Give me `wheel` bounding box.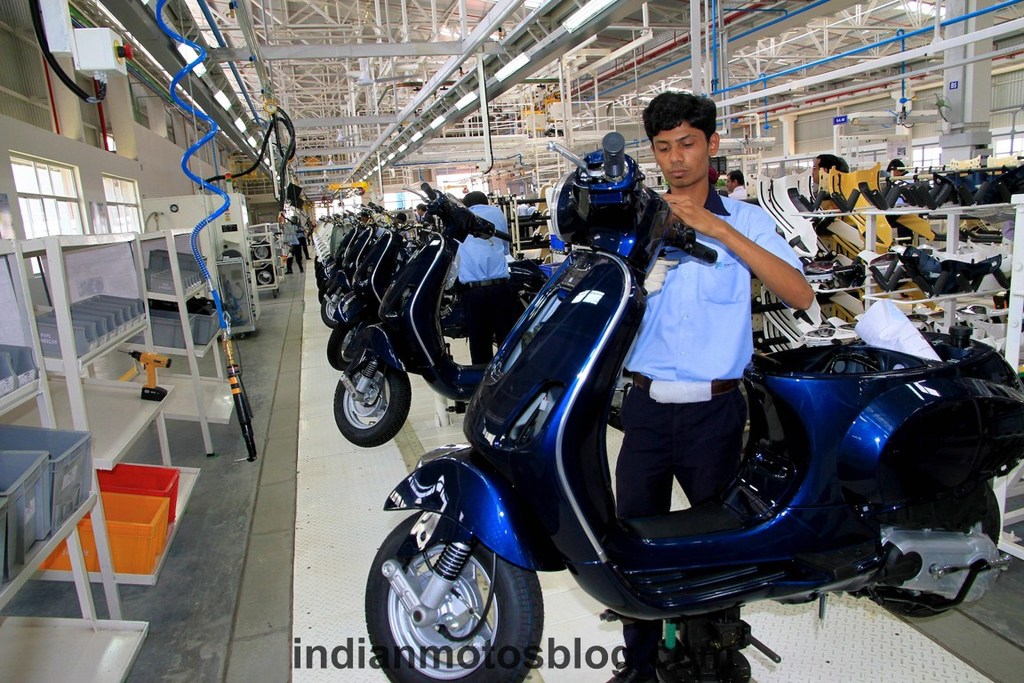
box(860, 472, 1002, 621).
